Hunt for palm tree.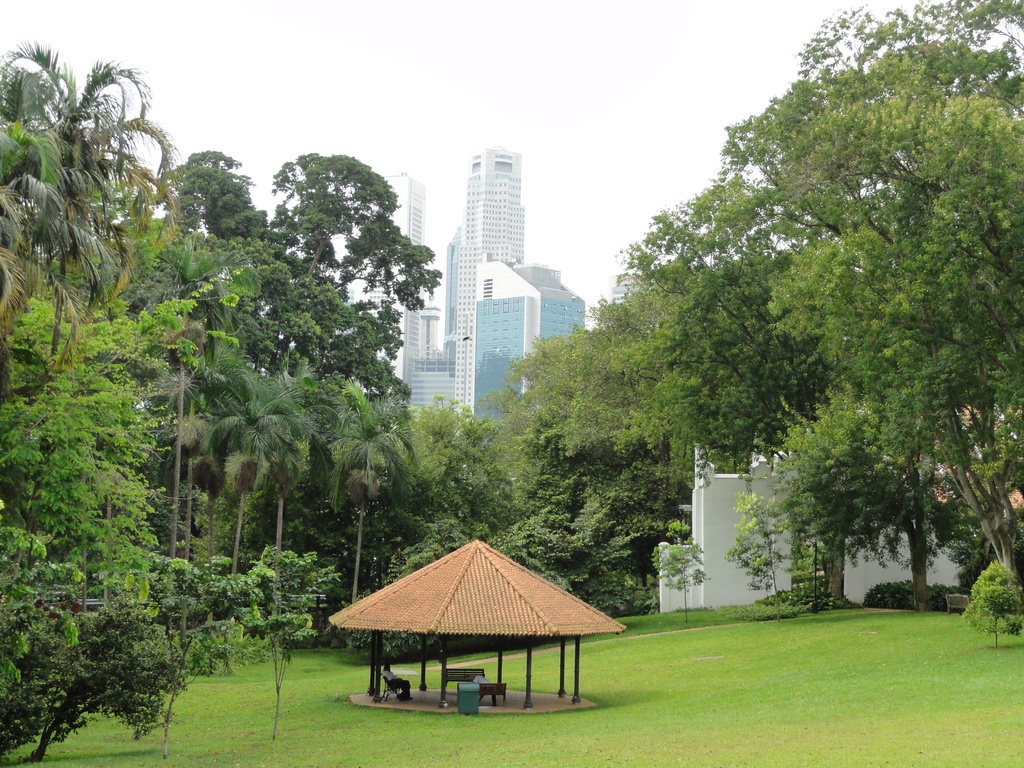
Hunted down at <region>212, 362, 318, 589</region>.
